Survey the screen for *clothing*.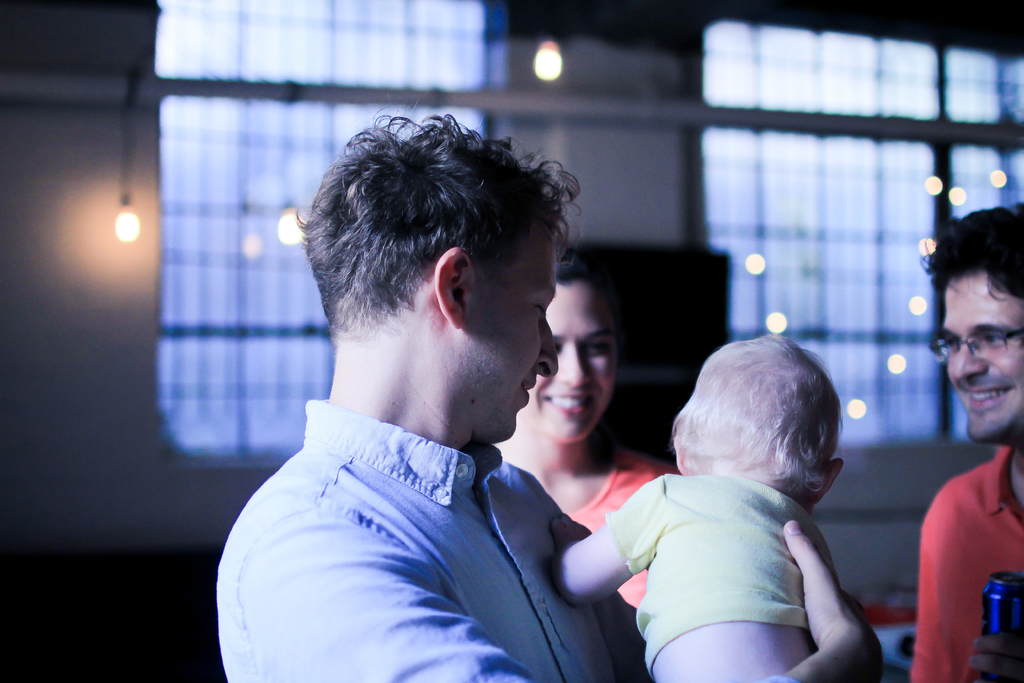
Survey found: 911:442:1023:682.
